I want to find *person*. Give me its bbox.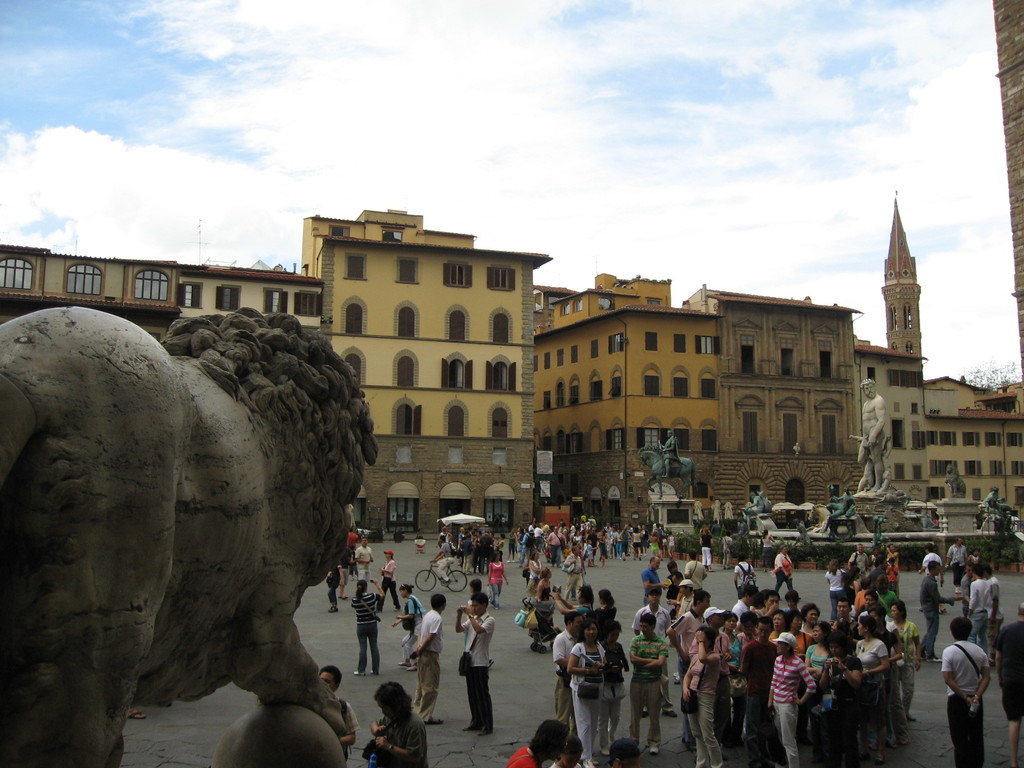
<bbox>921, 564, 955, 657</bbox>.
